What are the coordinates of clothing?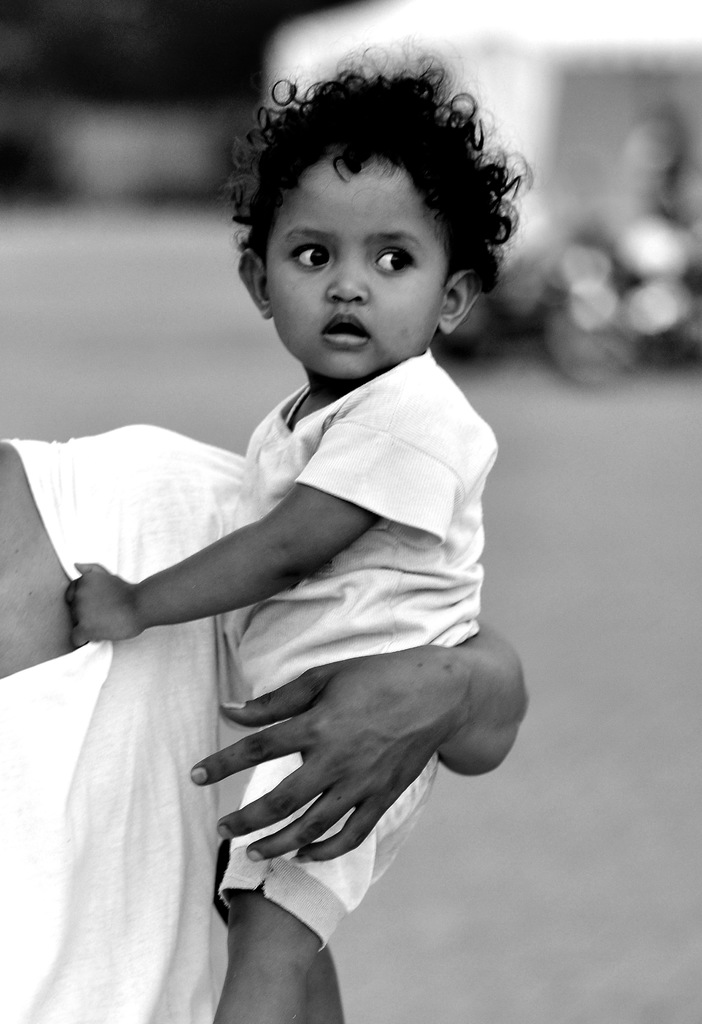
(219, 348, 499, 954).
